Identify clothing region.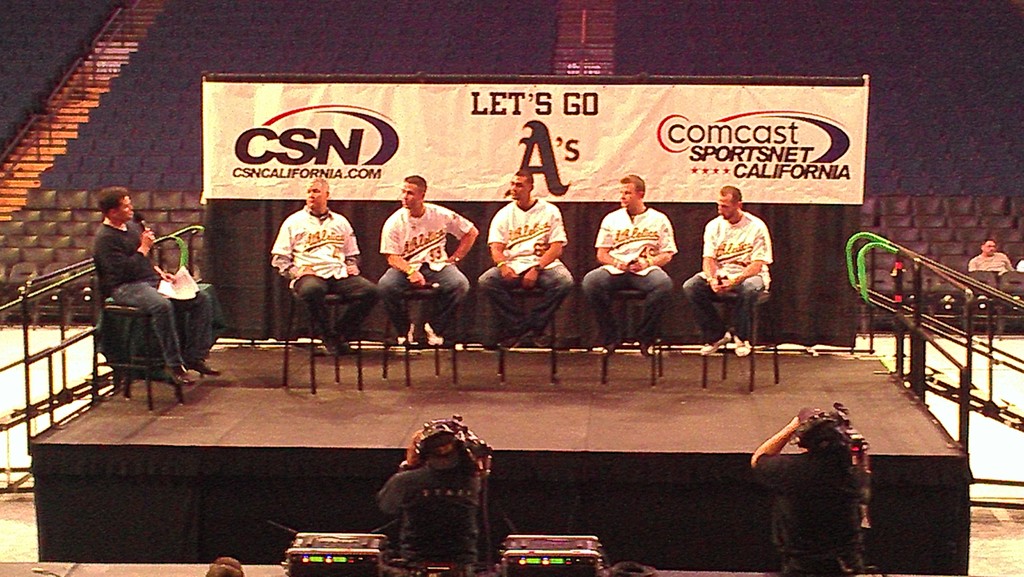
Region: x1=580, y1=204, x2=681, y2=348.
